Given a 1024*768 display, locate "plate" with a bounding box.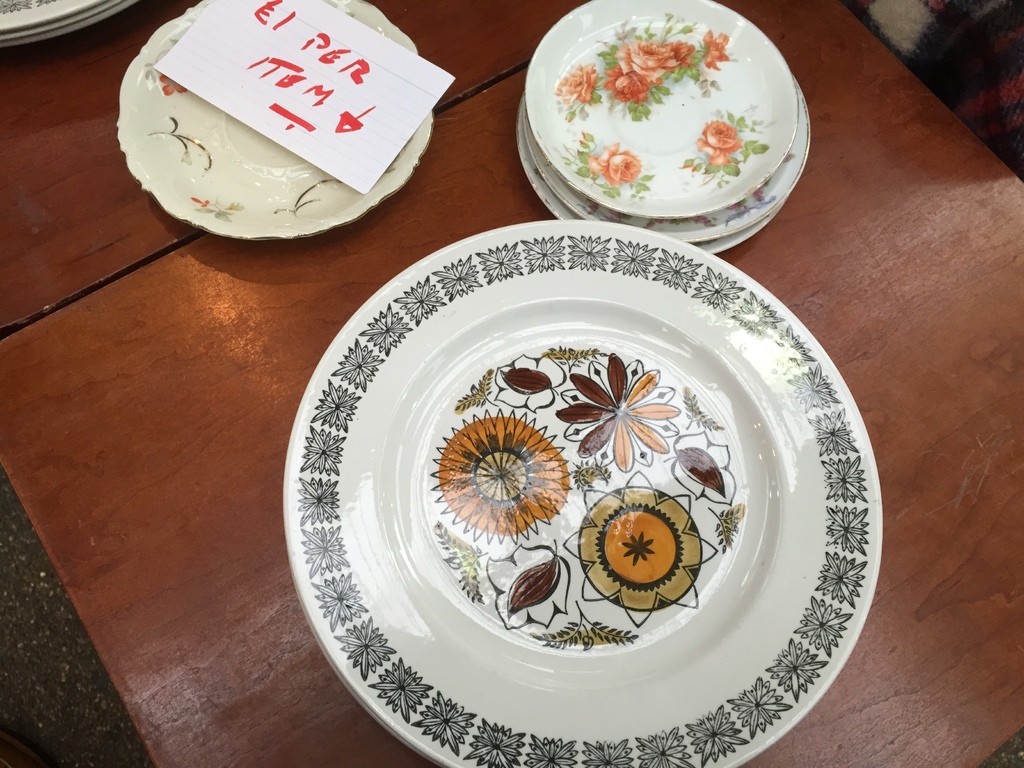
Located: rect(520, 68, 812, 240).
